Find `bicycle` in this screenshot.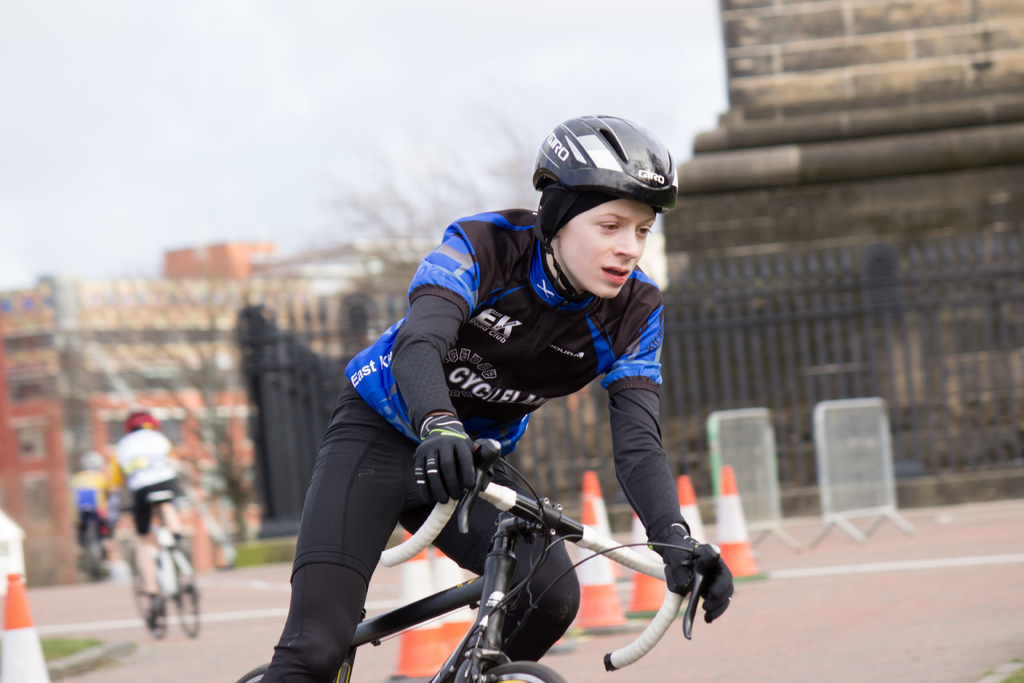
The bounding box for `bicycle` is left=113, top=491, right=200, bottom=639.
